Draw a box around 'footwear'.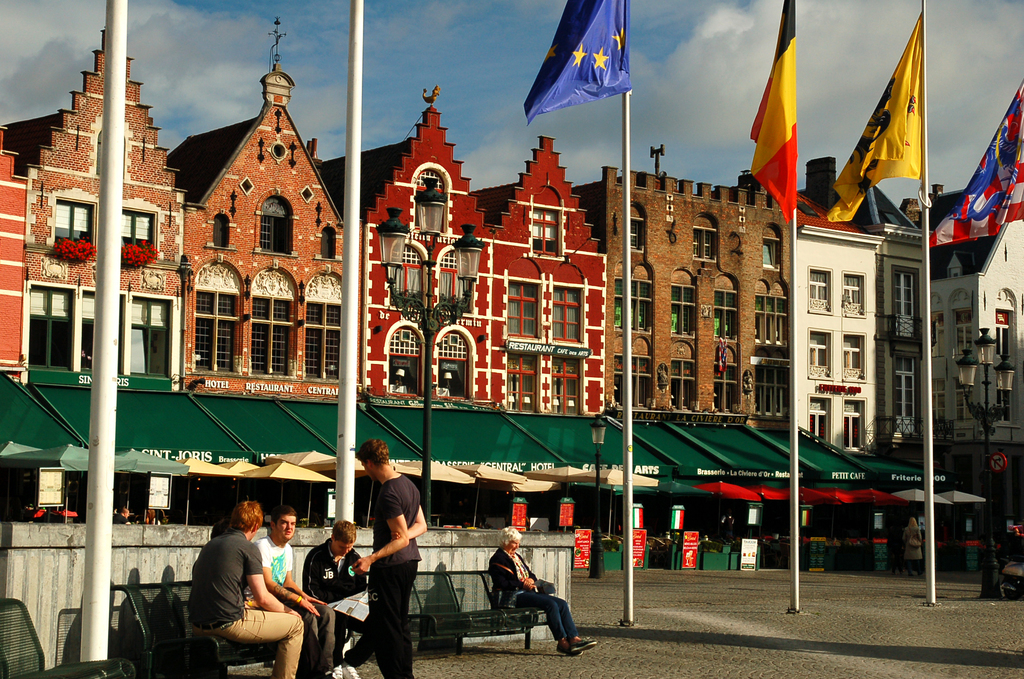
(left=570, top=640, right=598, bottom=653).
